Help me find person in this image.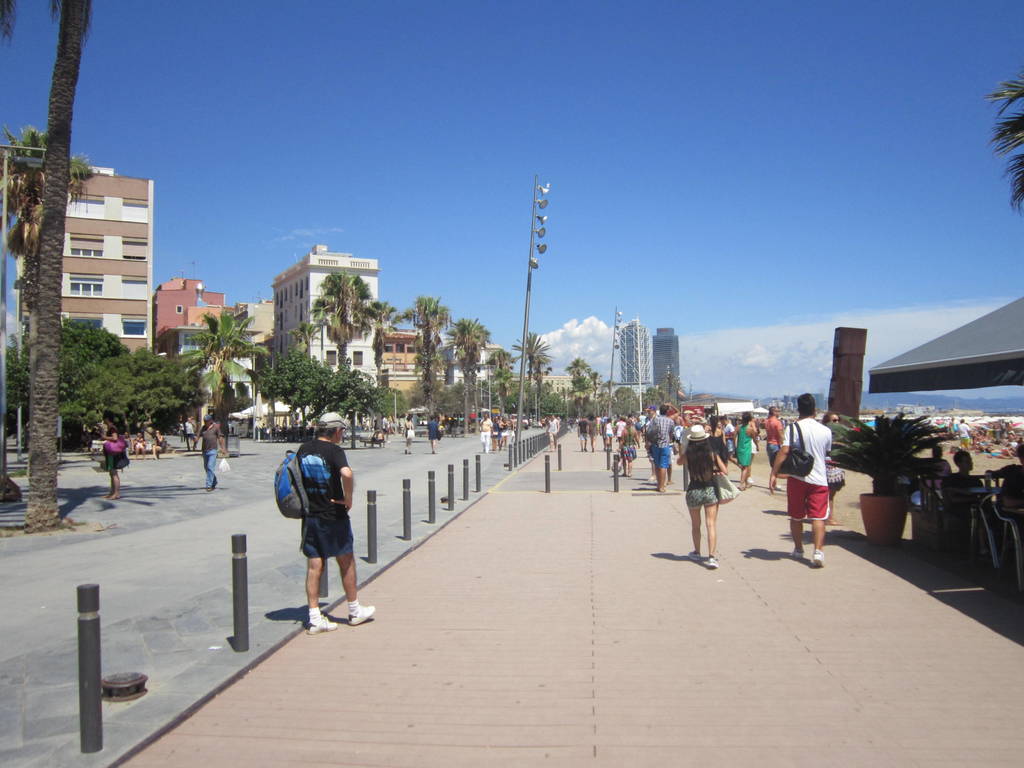
Found it: <bbox>428, 415, 435, 456</bbox>.
